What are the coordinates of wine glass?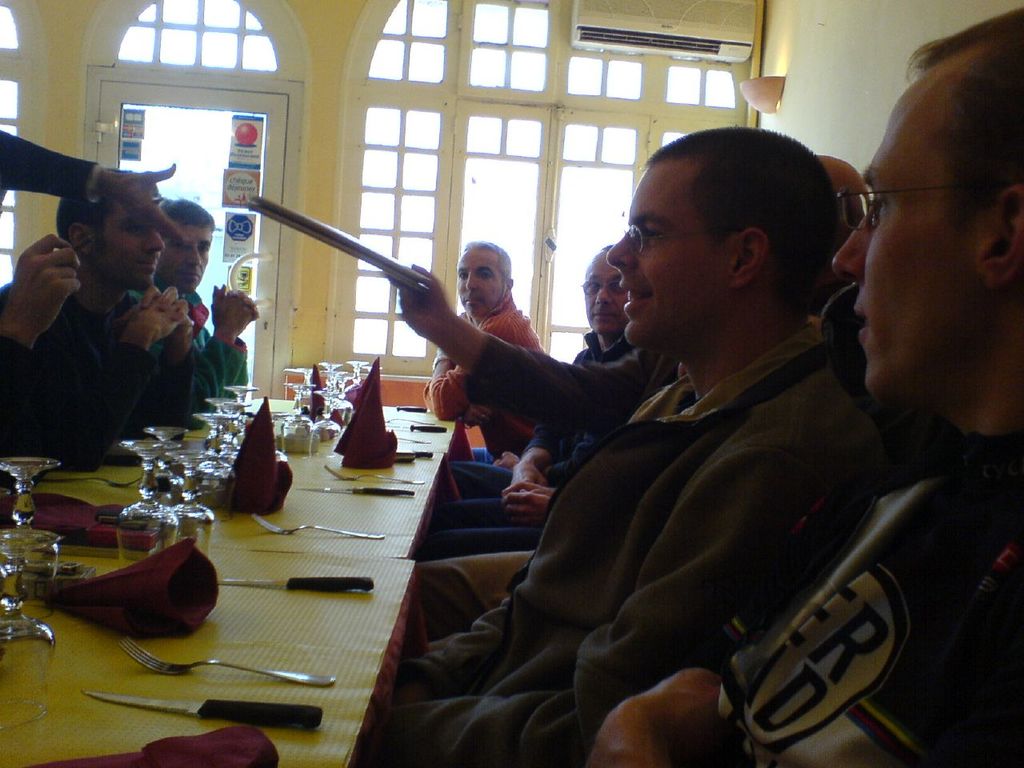
bbox=(0, 460, 56, 598).
